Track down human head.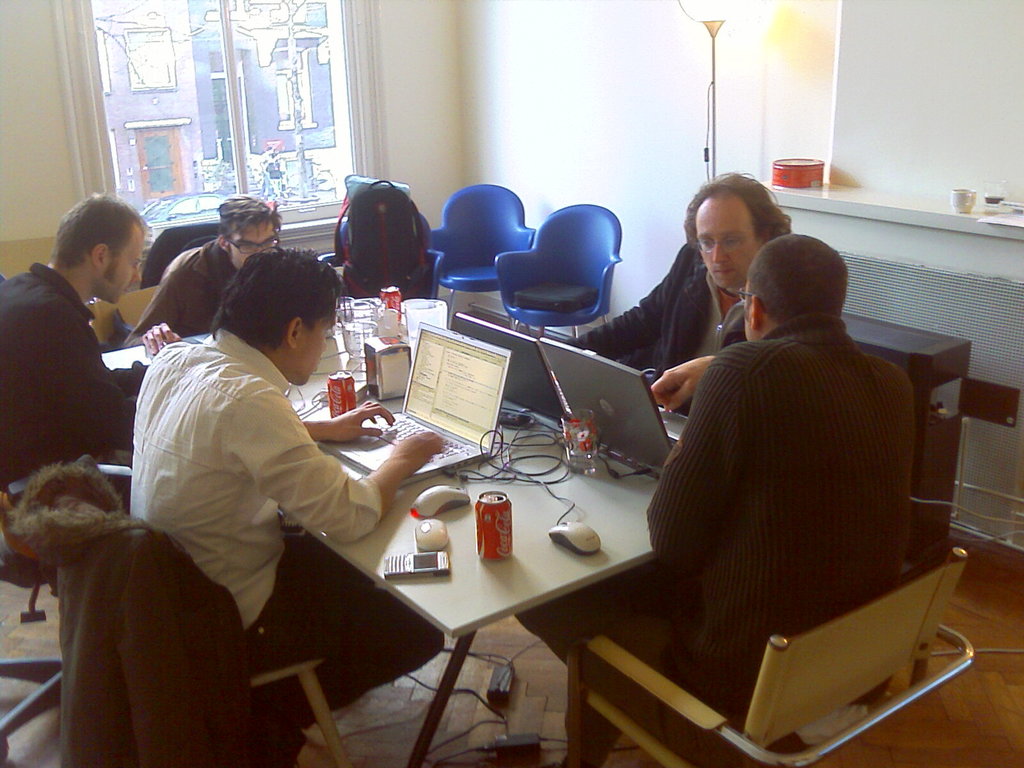
Tracked to select_region(691, 182, 790, 285).
